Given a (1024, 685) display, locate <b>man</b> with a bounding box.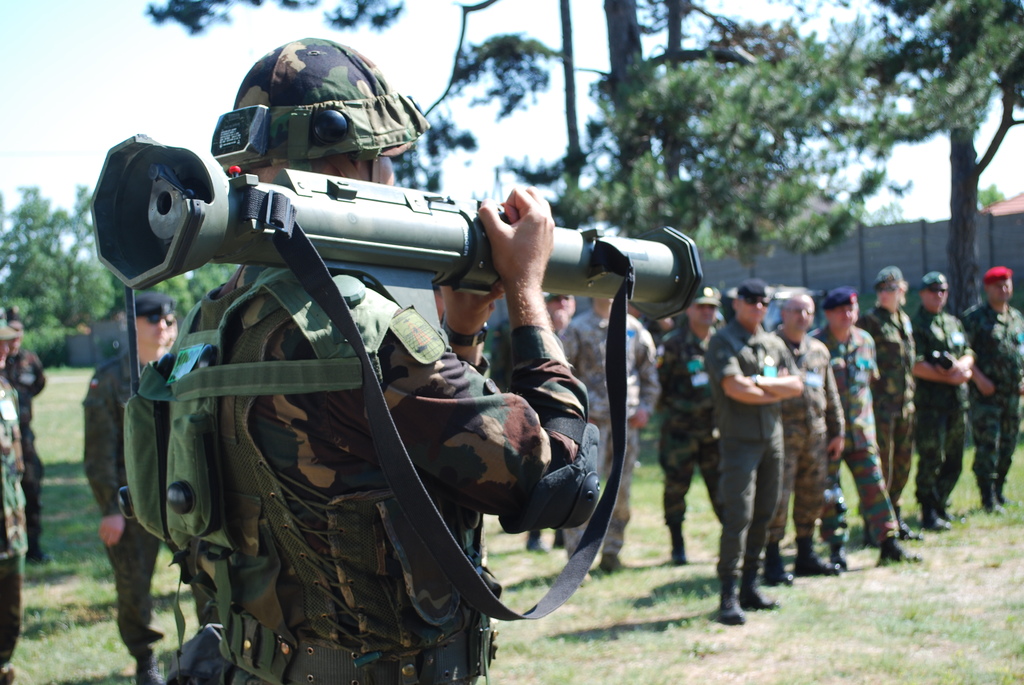
Located: box(547, 287, 671, 569).
